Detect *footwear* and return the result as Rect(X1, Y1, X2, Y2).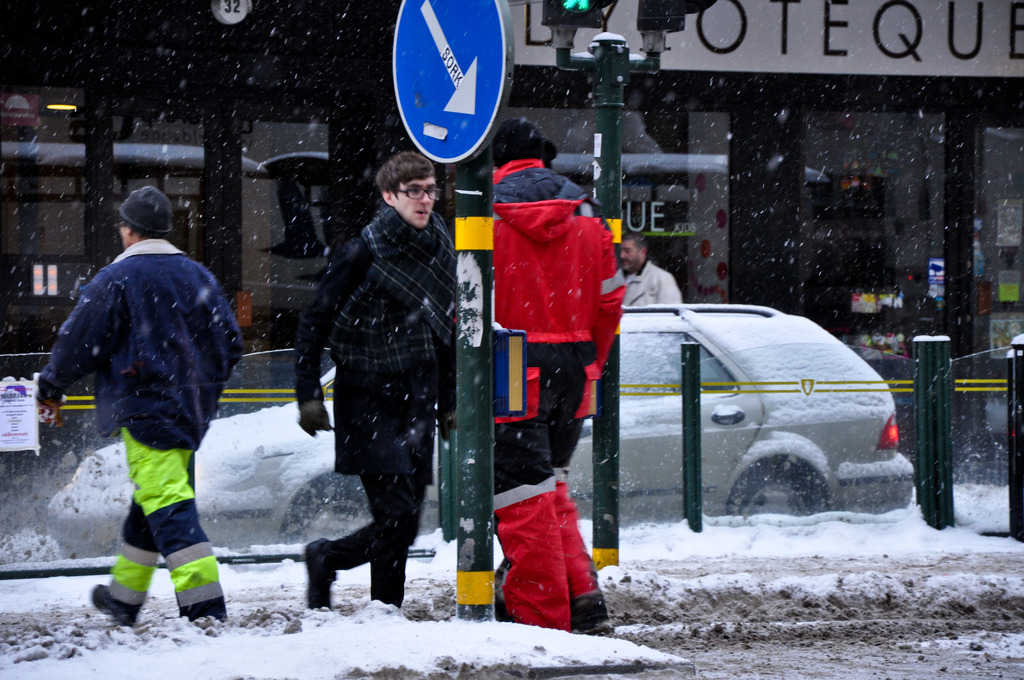
Rect(493, 594, 516, 622).
